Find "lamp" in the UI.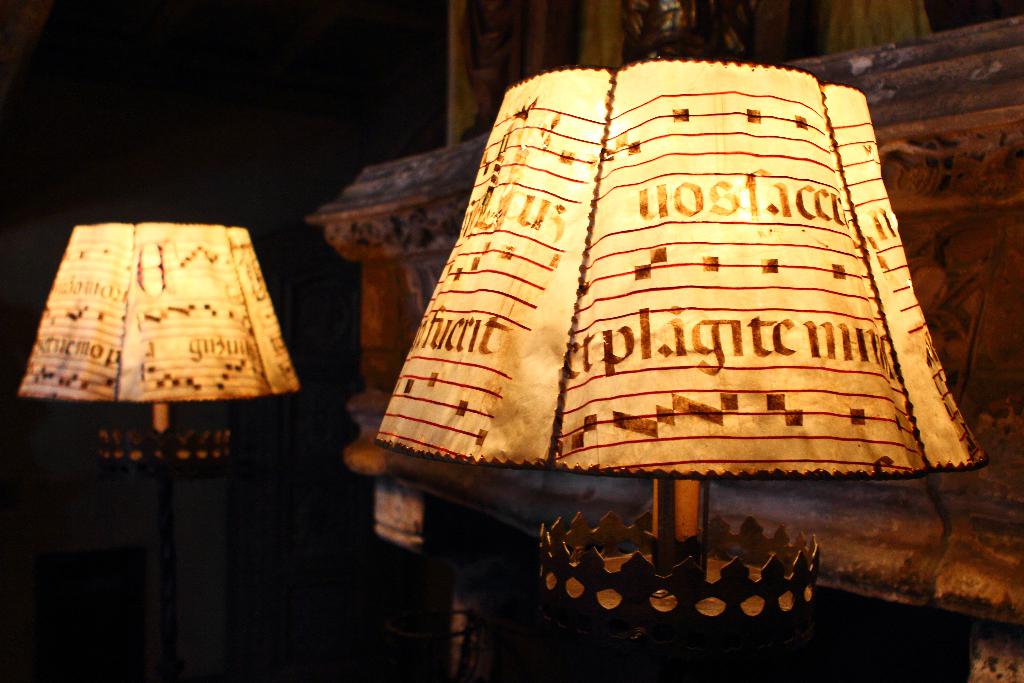
UI element at BBox(378, 72, 1004, 682).
